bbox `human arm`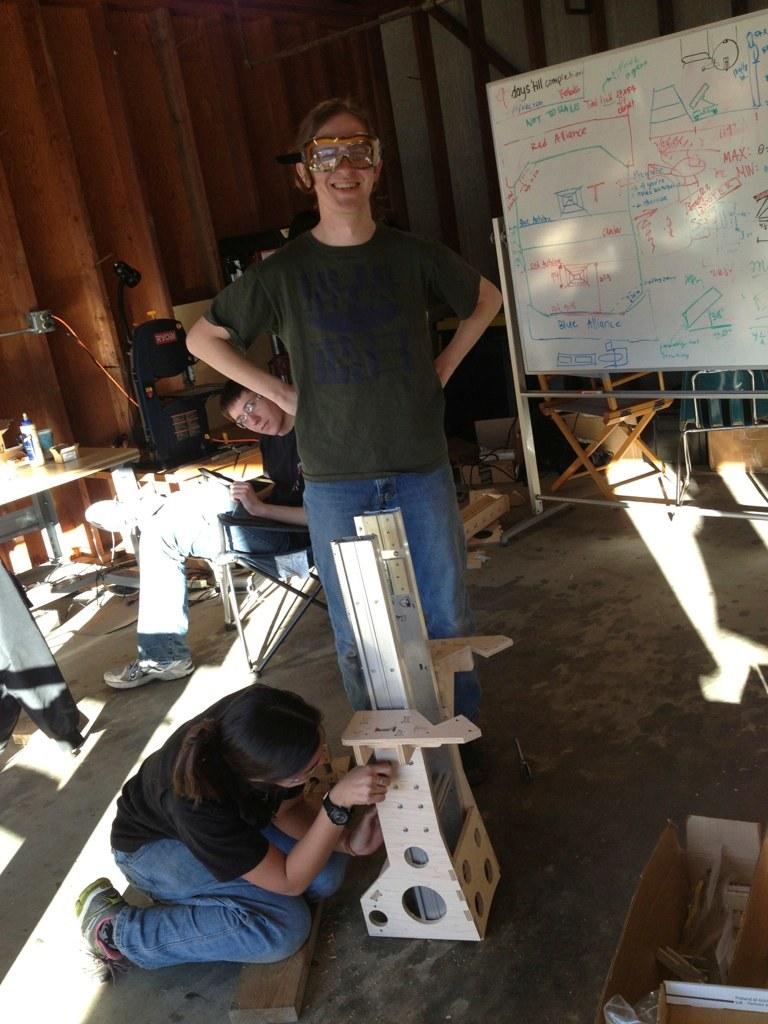
427 259 491 416
